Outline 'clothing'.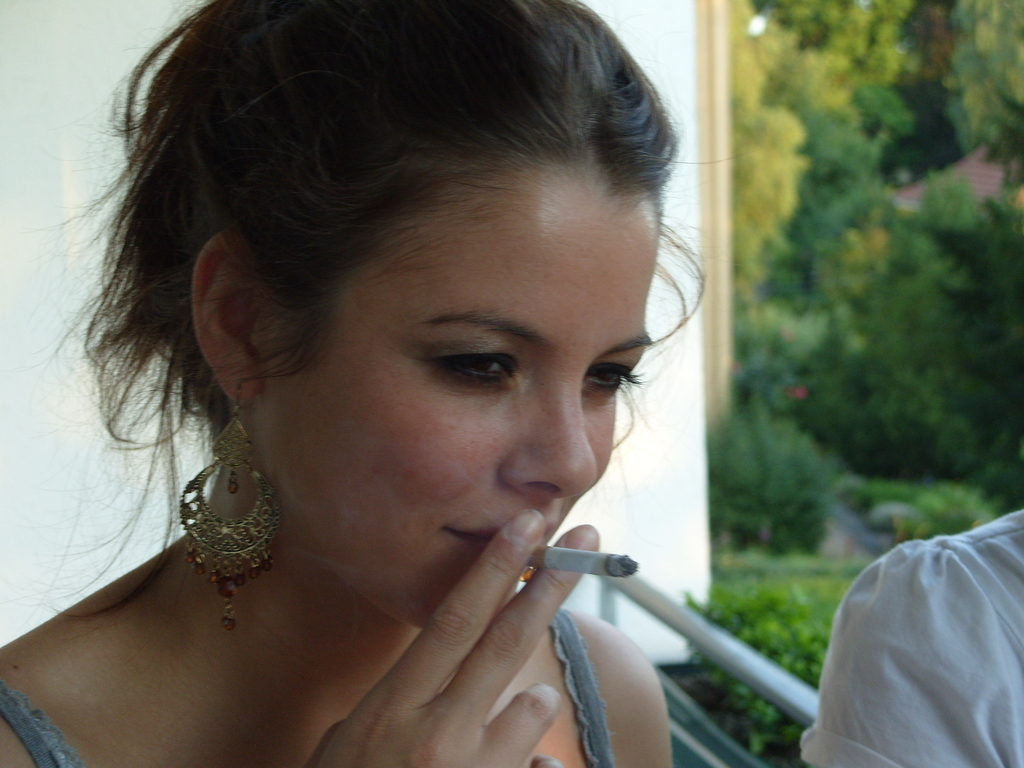
Outline: region(796, 505, 1023, 767).
